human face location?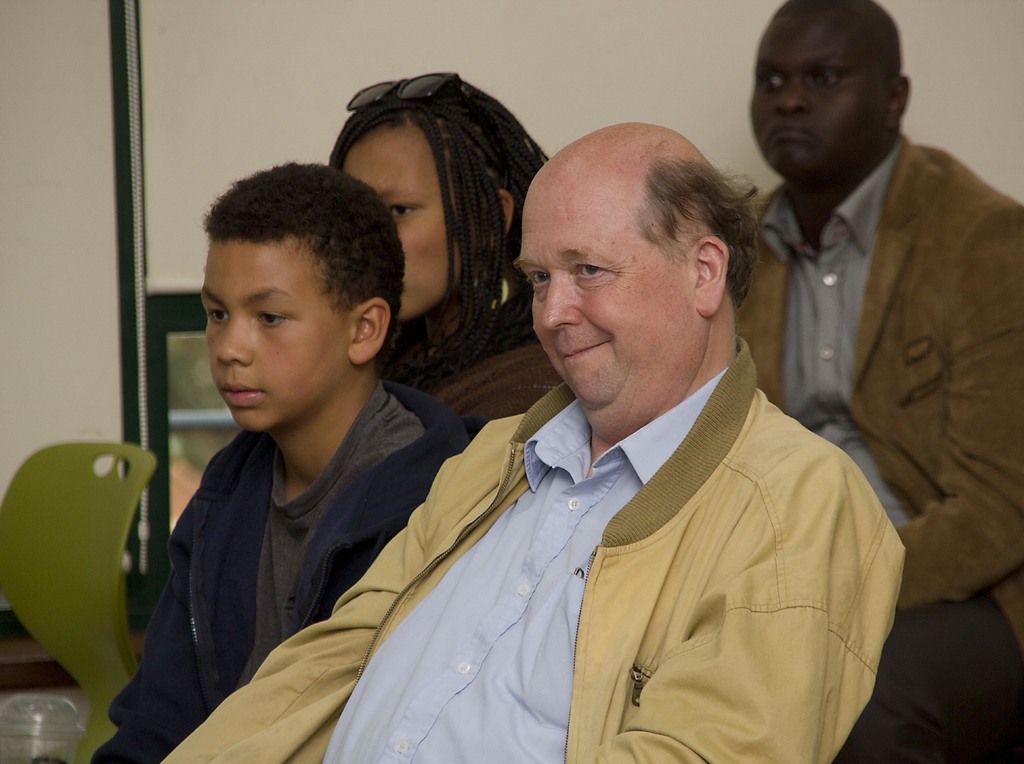
region(514, 191, 701, 421)
